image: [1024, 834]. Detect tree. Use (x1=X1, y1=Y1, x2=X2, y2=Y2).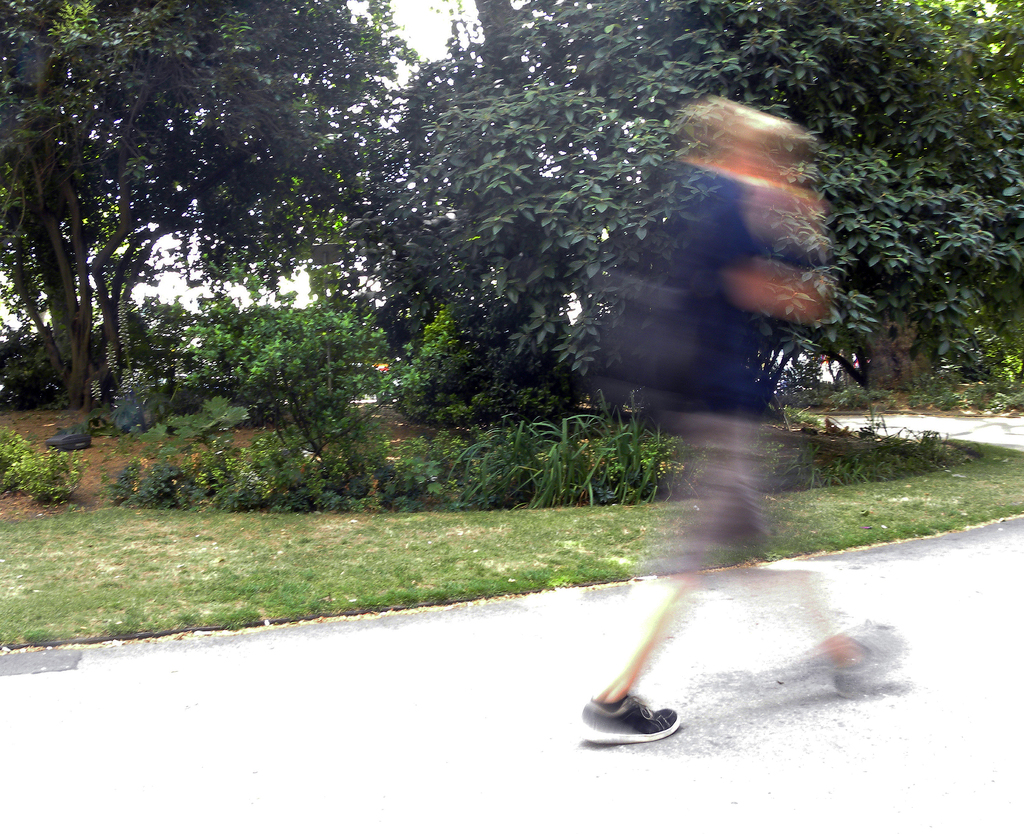
(x1=14, y1=40, x2=468, y2=507).
